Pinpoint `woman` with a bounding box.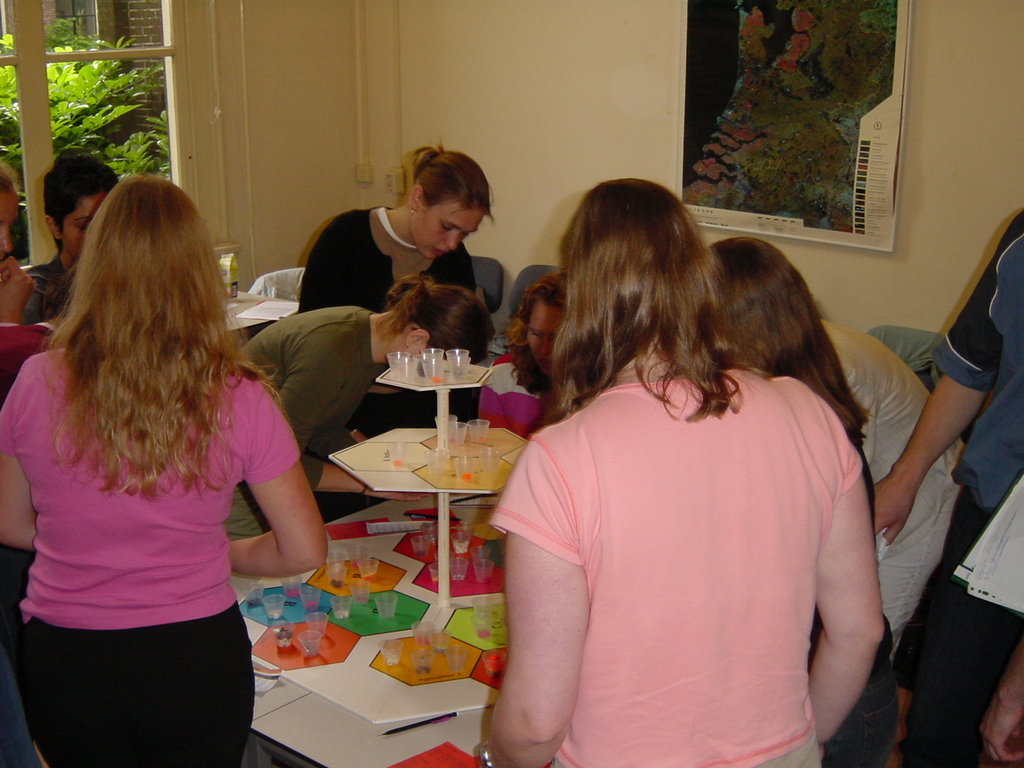
region(728, 239, 979, 717).
